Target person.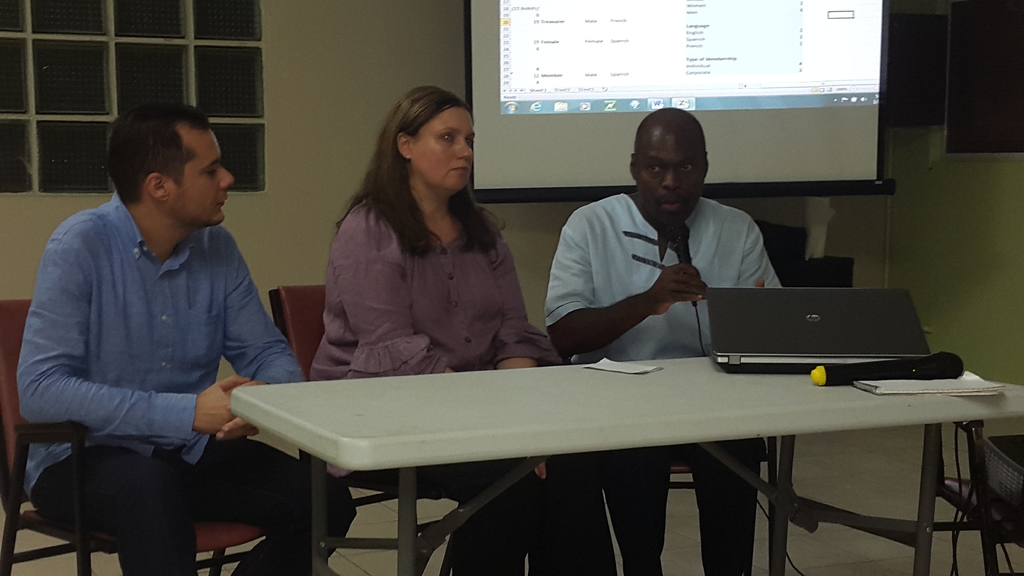
Target region: box=[300, 70, 586, 573].
